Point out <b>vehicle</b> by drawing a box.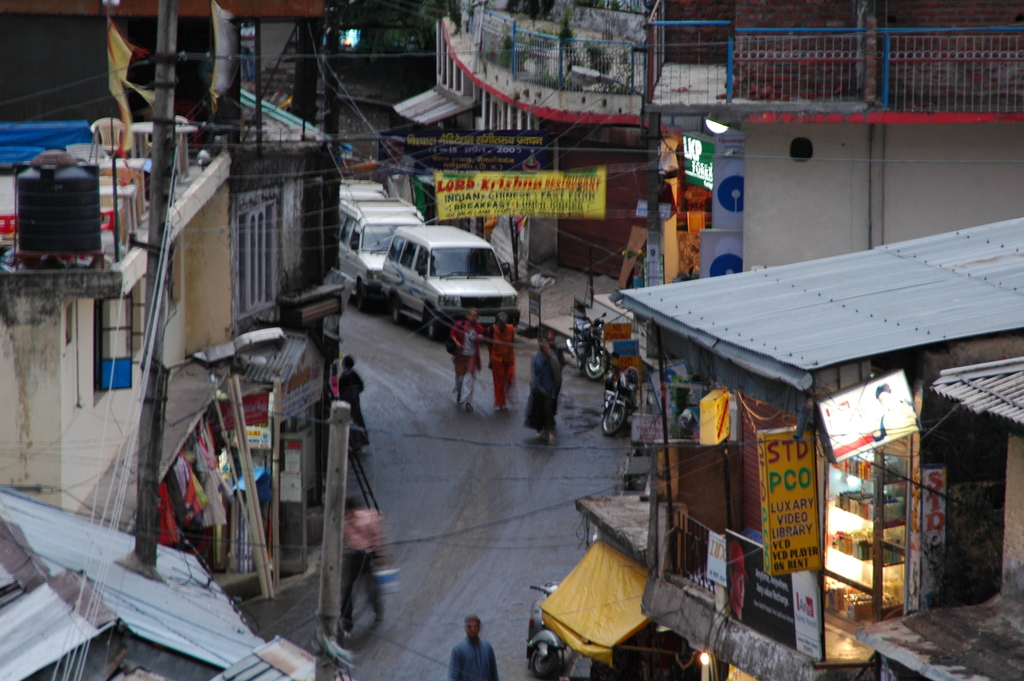
pyautogui.locateOnScreen(606, 368, 643, 436).
